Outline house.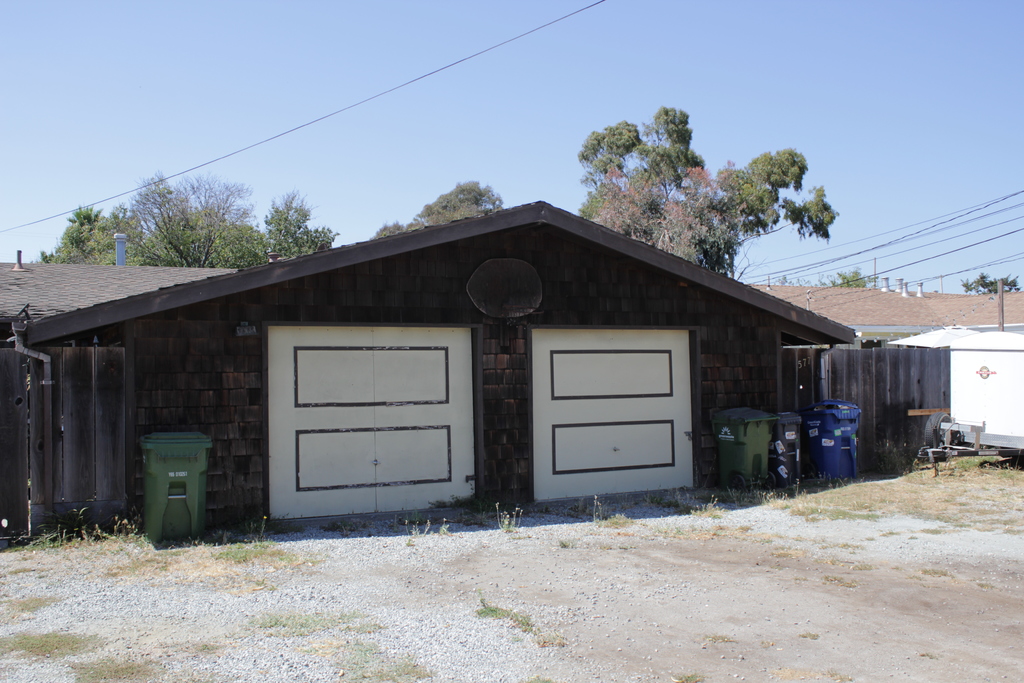
Outline: 886, 320, 1023, 454.
